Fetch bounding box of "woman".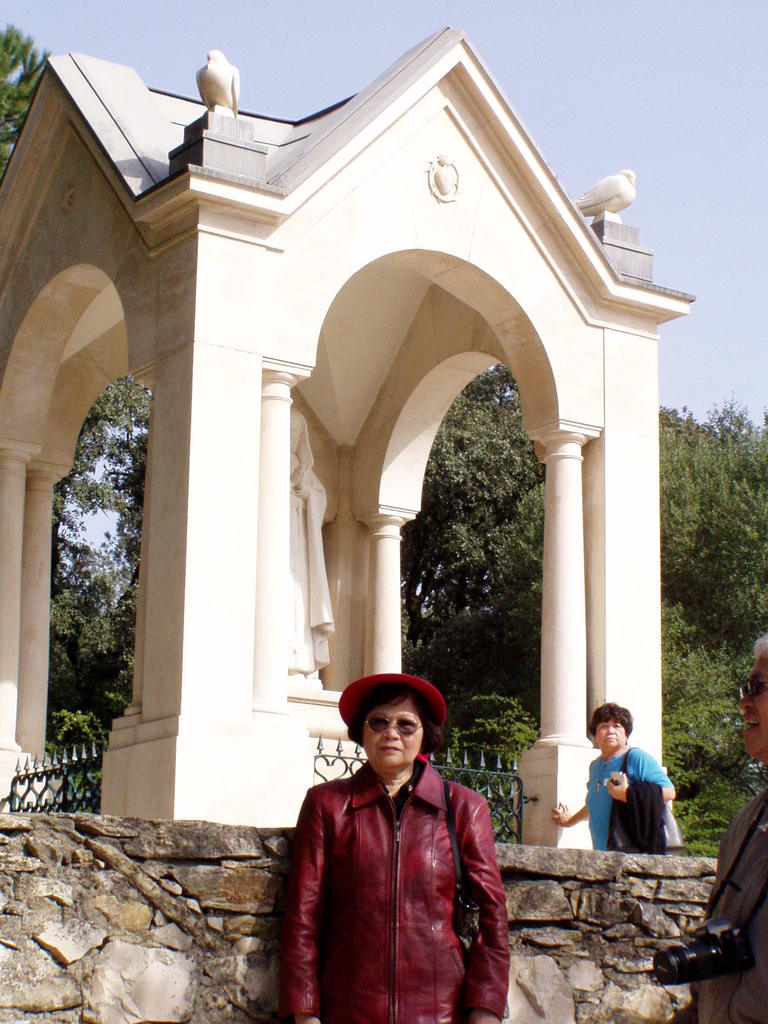
Bbox: (551,705,682,854).
